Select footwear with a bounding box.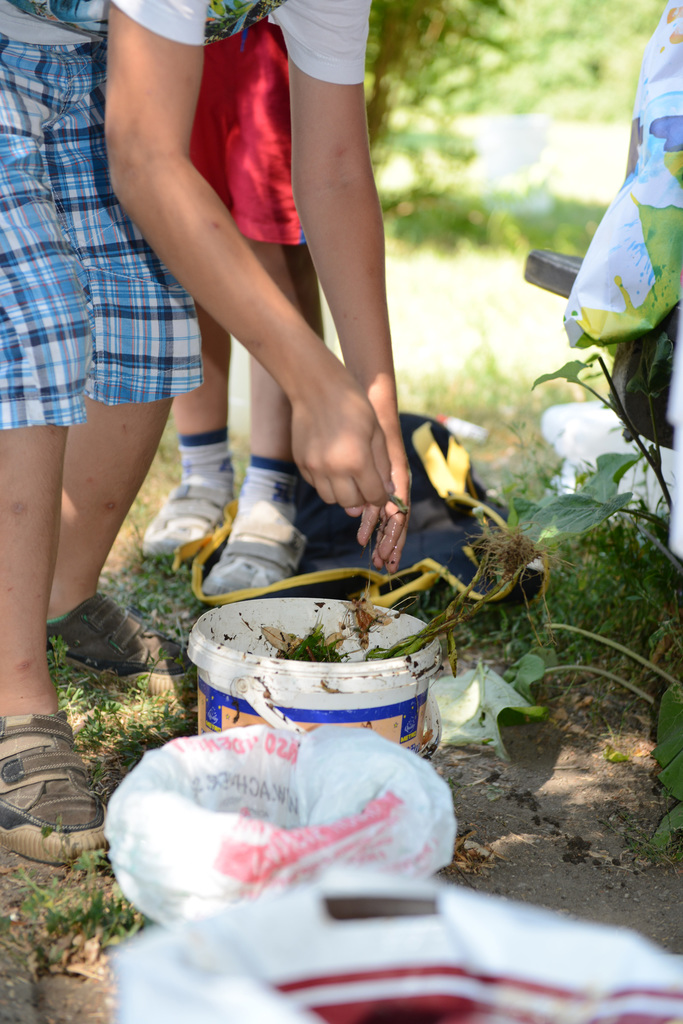
left=44, top=591, right=205, bottom=701.
